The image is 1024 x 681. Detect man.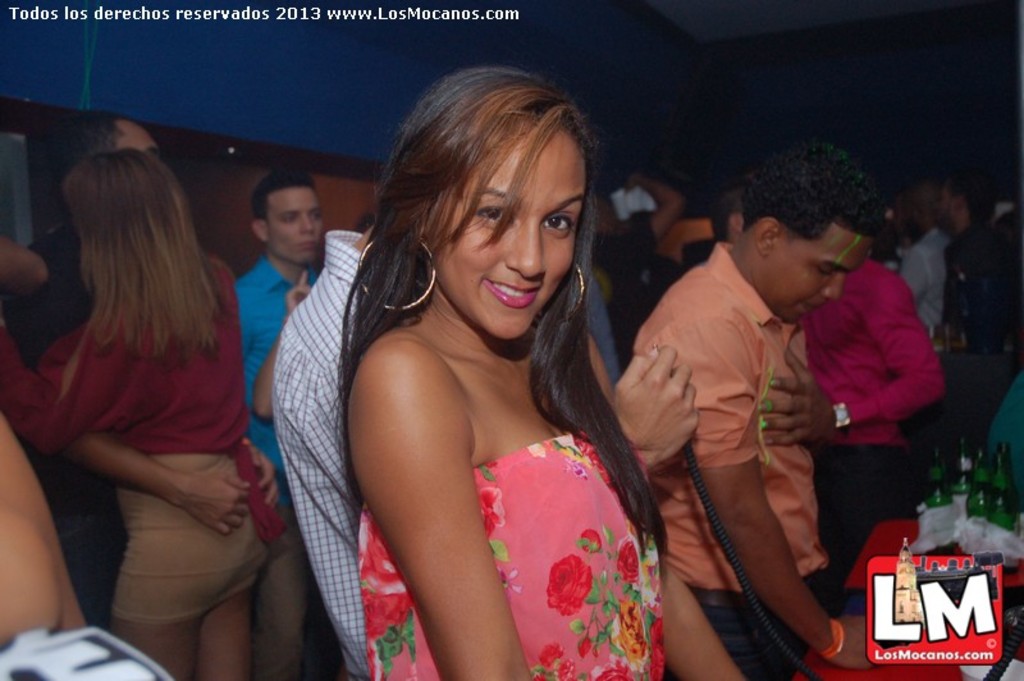
Detection: <bbox>4, 118, 280, 625</bbox>.
